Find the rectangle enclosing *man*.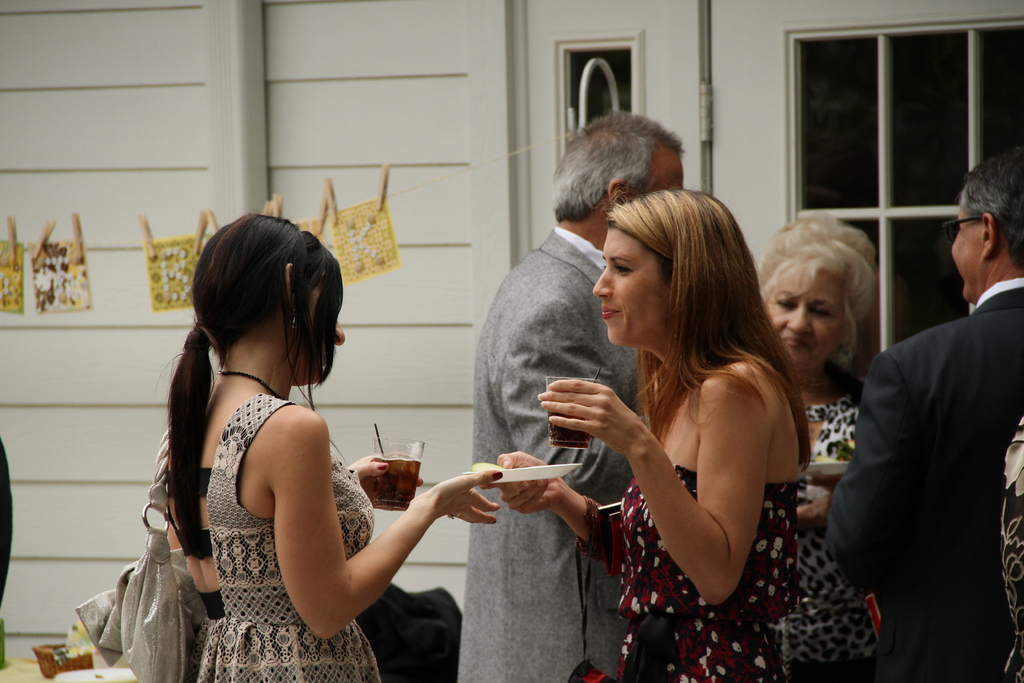
<region>463, 106, 682, 682</region>.
